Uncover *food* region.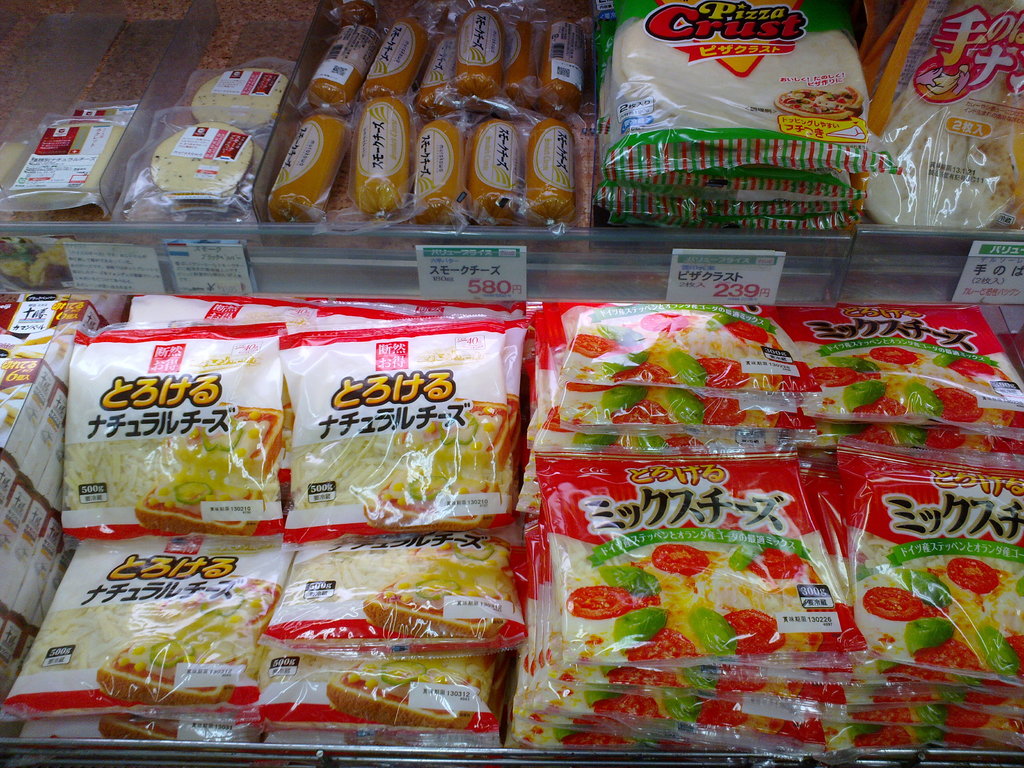
Uncovered: 185,68,292,127.
